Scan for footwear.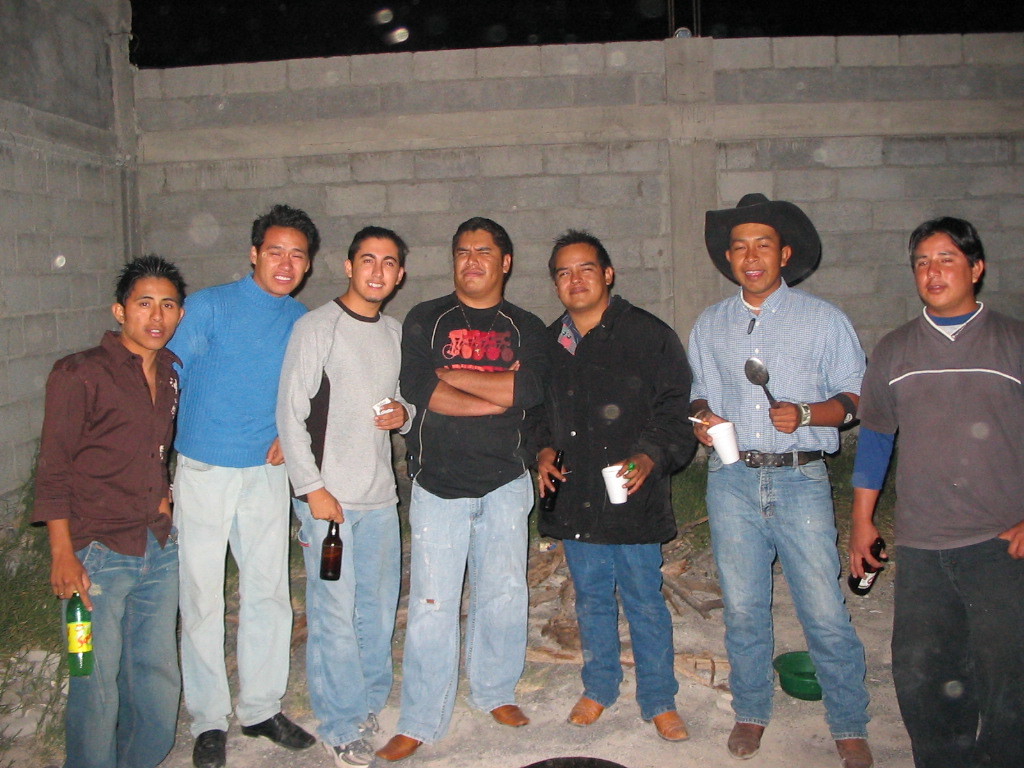
Scan result: <bbox>839, 734, 876, 767</bbox>.
